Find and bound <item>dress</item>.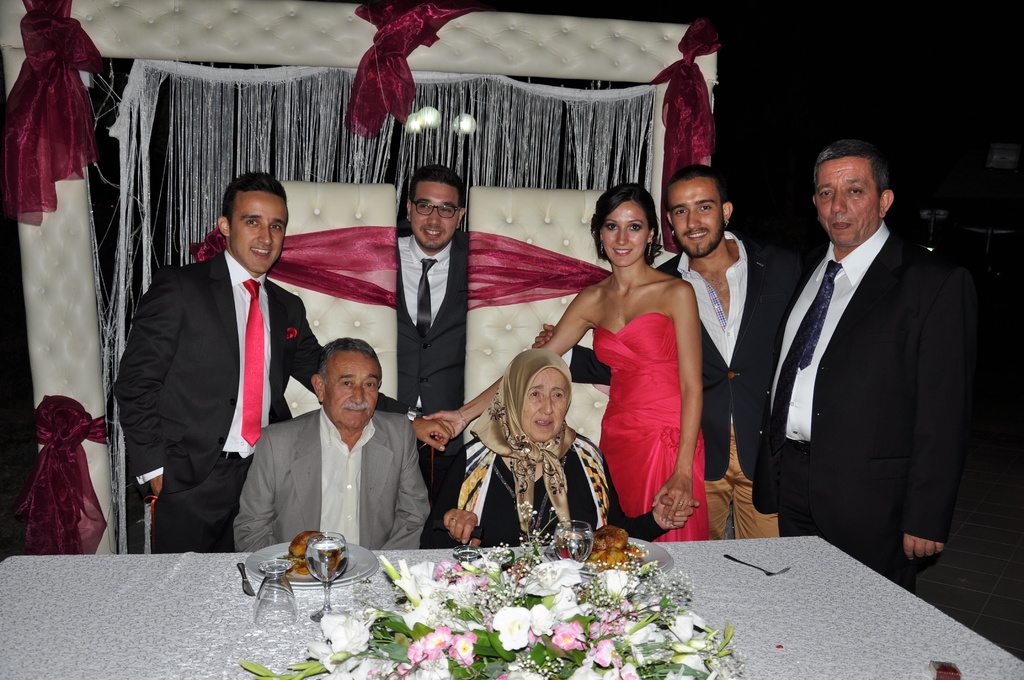
Bound: 593/313/710/542.
